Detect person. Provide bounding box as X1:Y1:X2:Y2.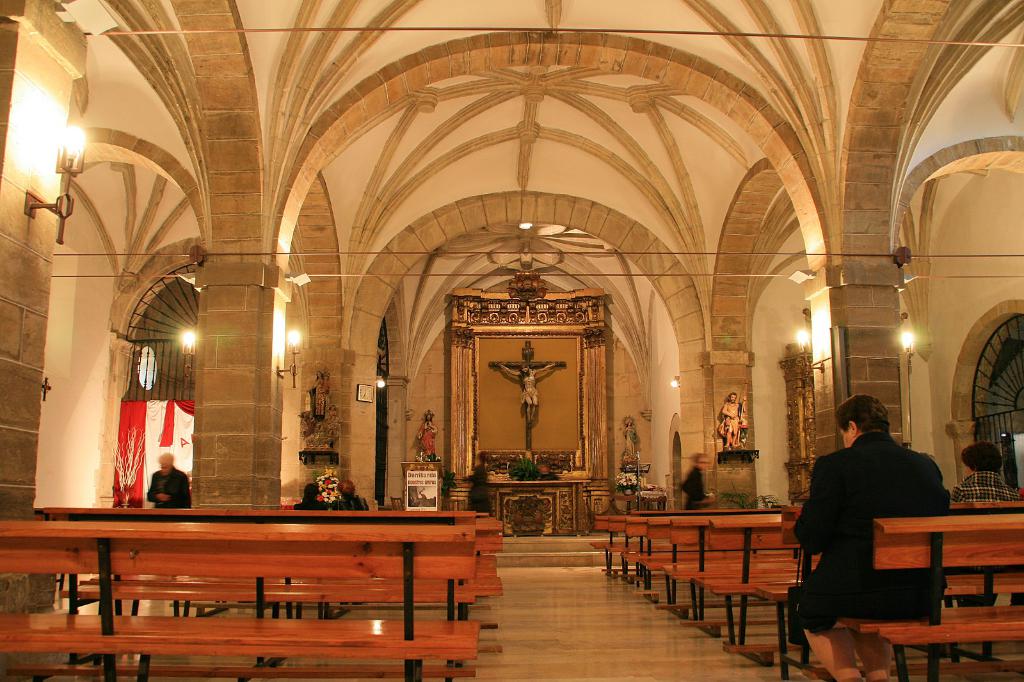
617:413:637:468.
